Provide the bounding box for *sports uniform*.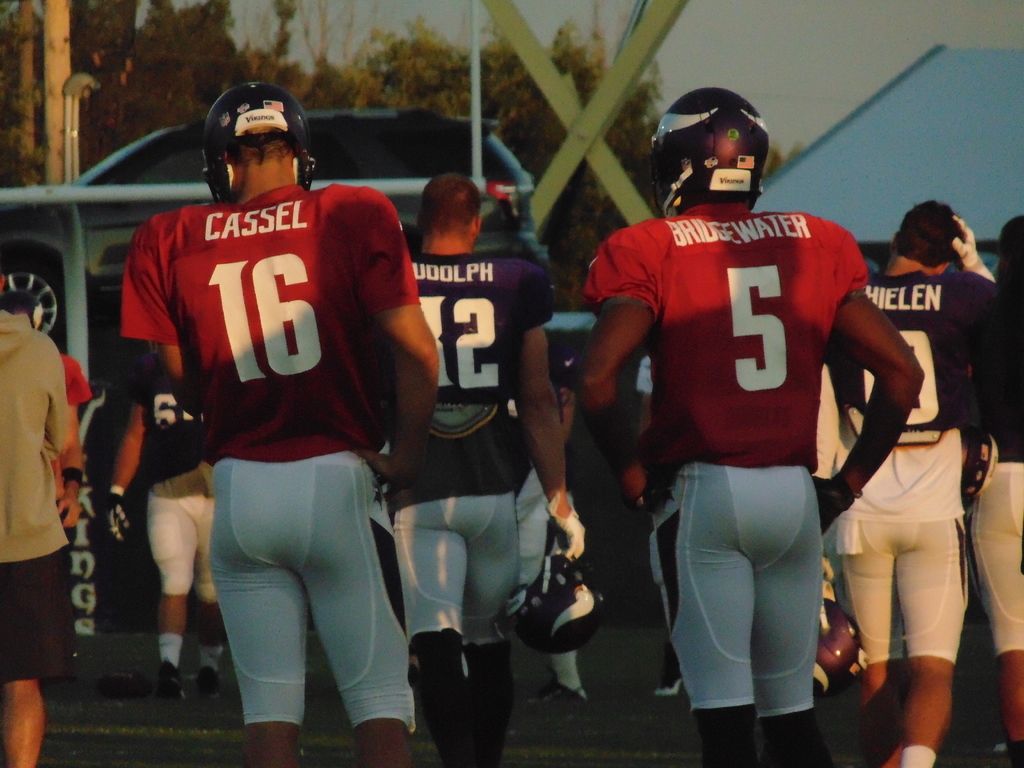
408/244/557/646.
